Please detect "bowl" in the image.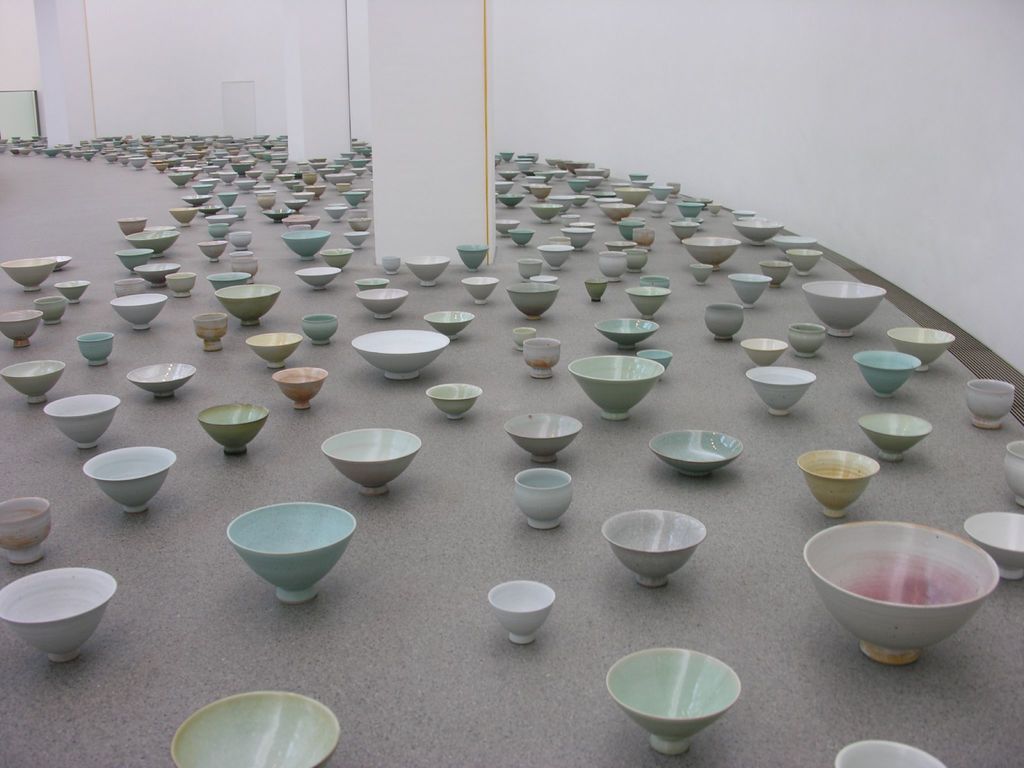
(x1=628, y1=172, x2=648, y2=179).
